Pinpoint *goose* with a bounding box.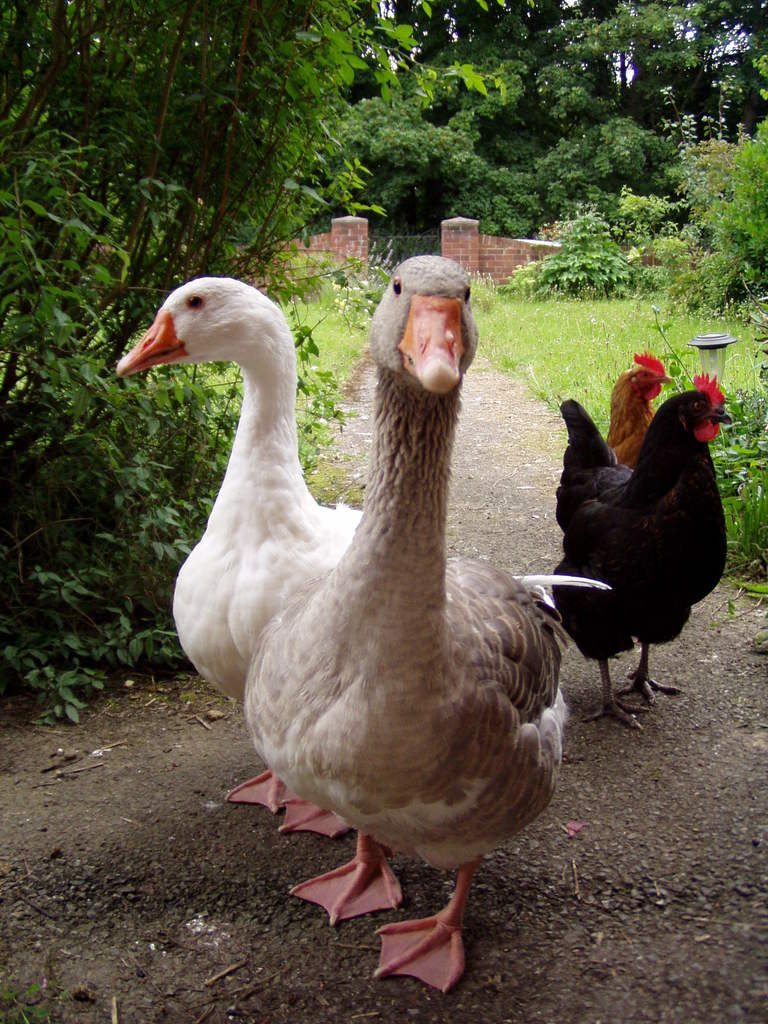
109, 273, 367, 835.
